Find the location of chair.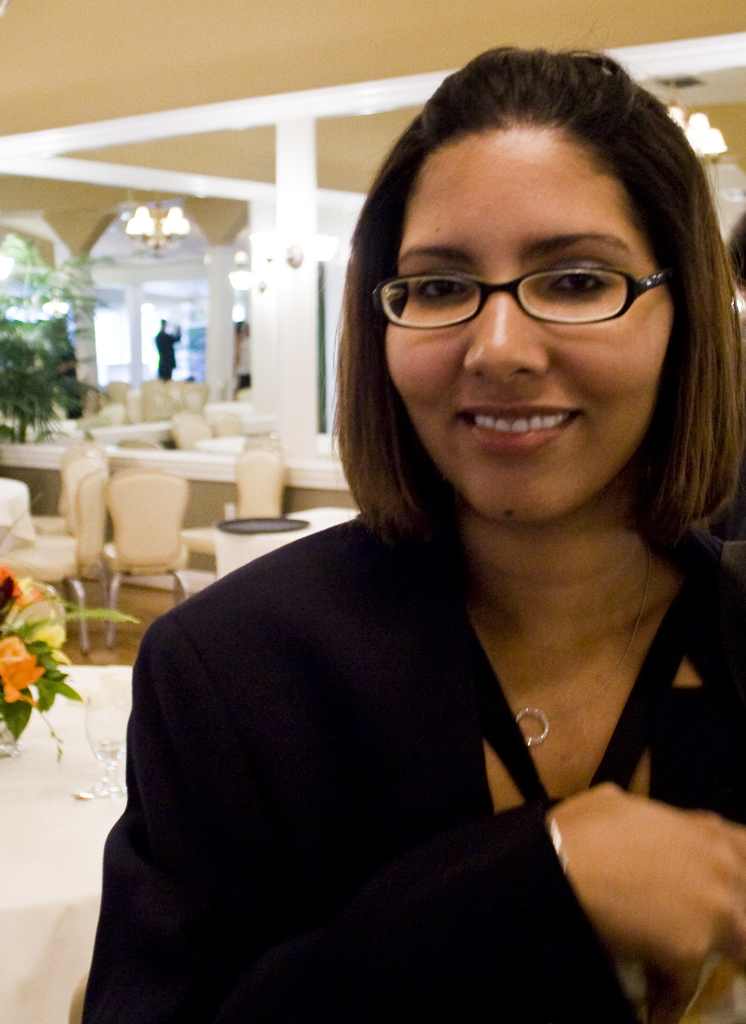
Location: 102 401 126 426.
